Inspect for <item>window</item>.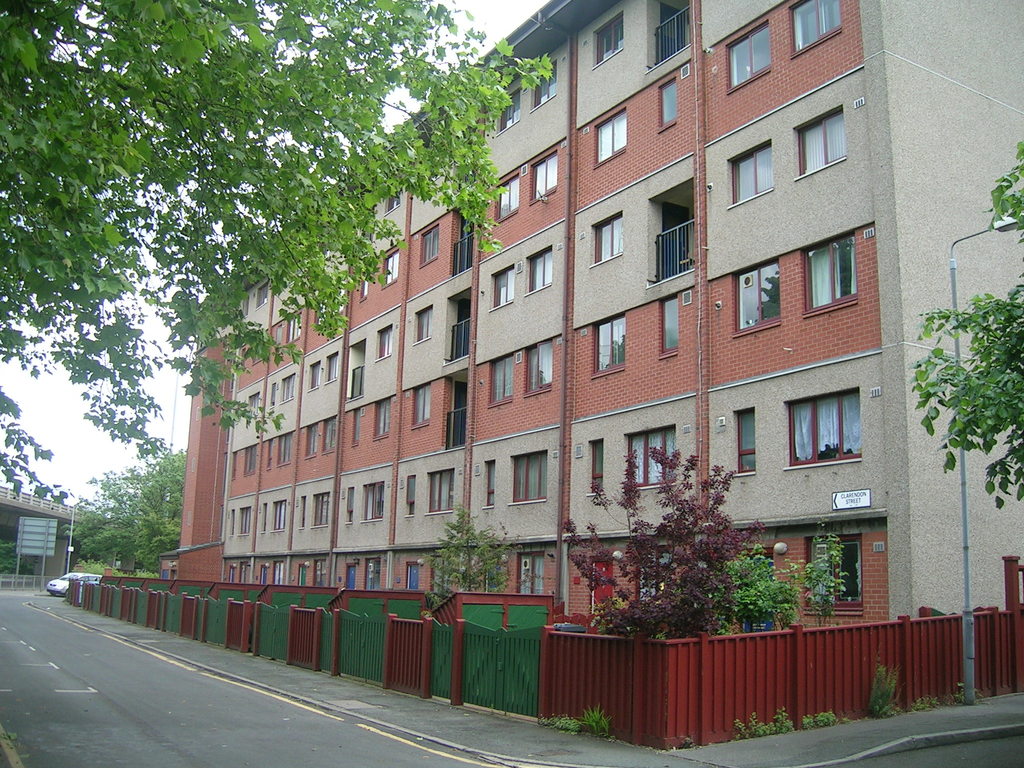
Inspection: [534,153,564,204].
